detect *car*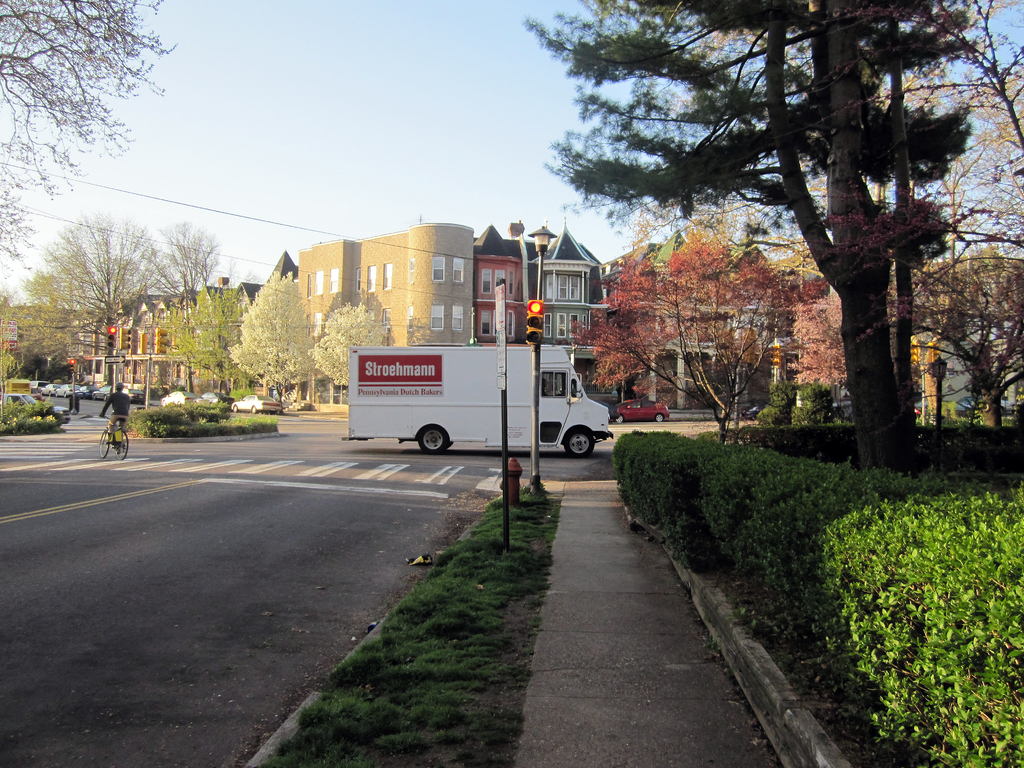
pyautogui.locateOnScreen(915, 392, 1020, 425)
